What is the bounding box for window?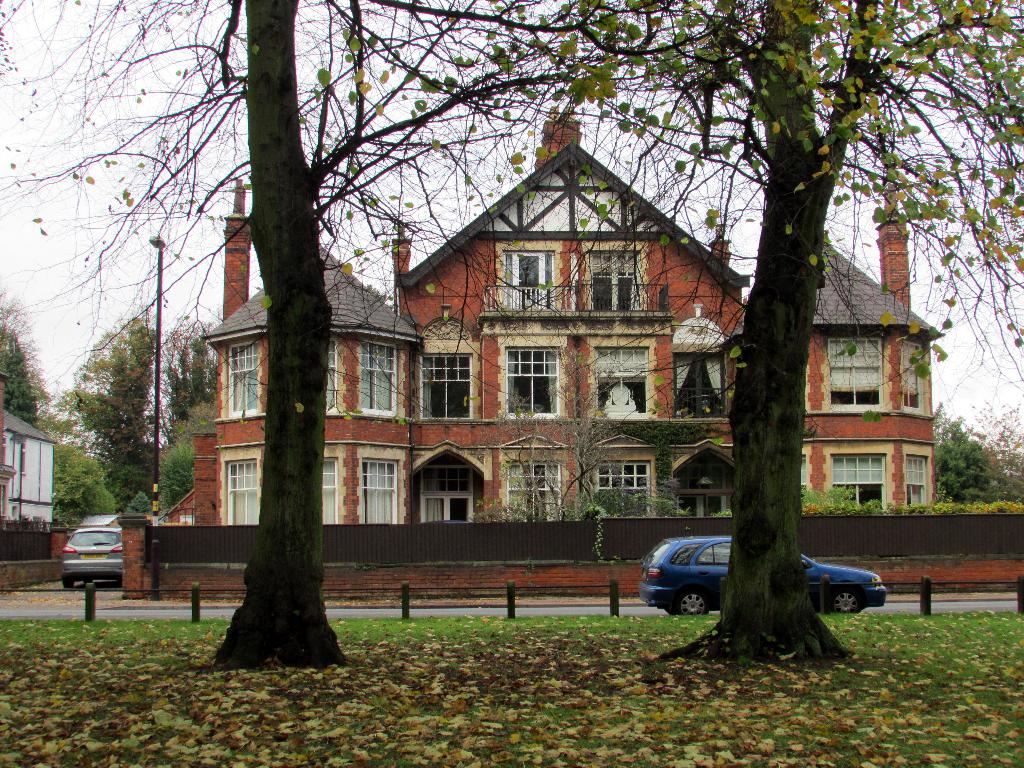
select_region(418, 346, 470, 418).
